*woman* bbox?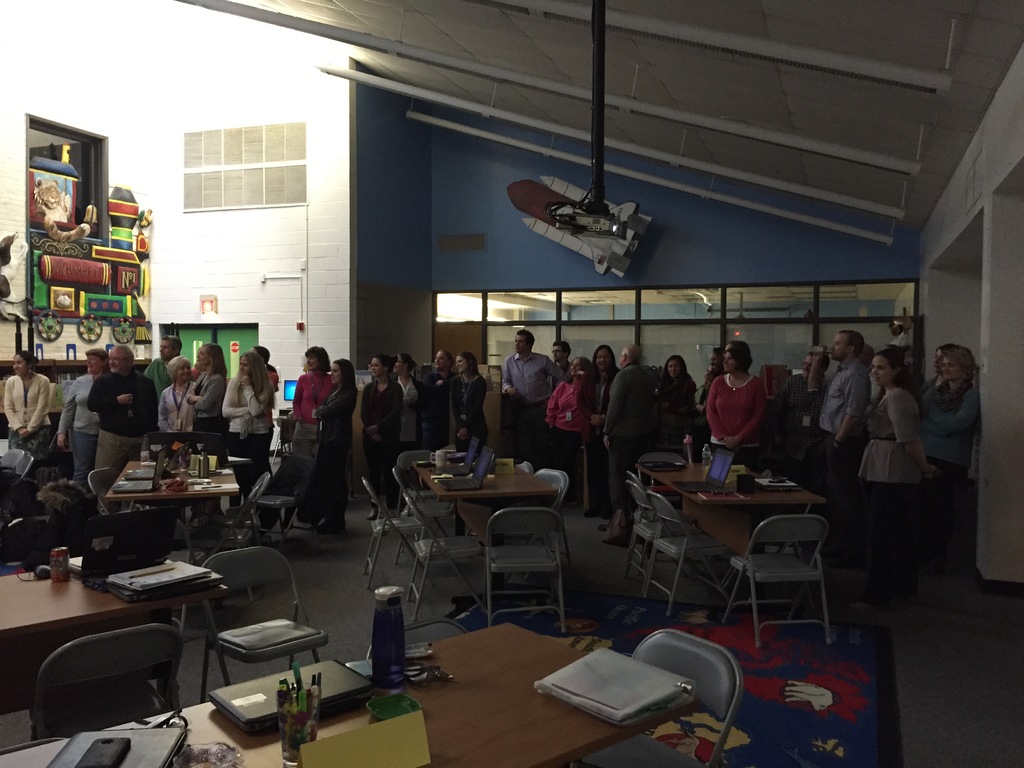
bbox=[191, 333, 225, 442]
